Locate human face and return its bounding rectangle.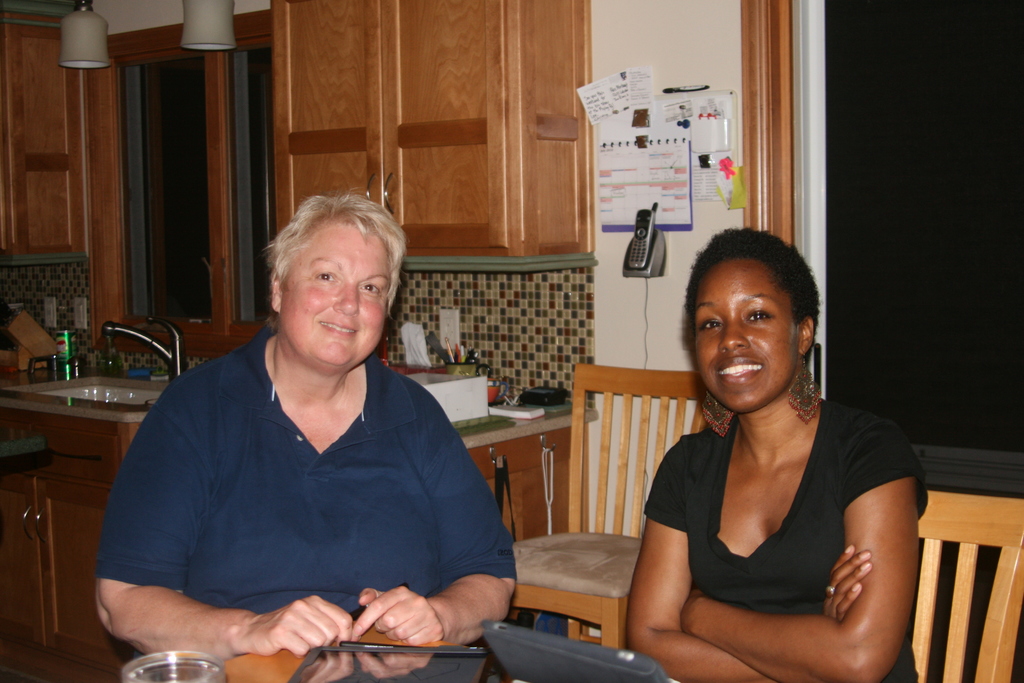
pyautogui.locateOnScreen(692, 252, 798, 415).
